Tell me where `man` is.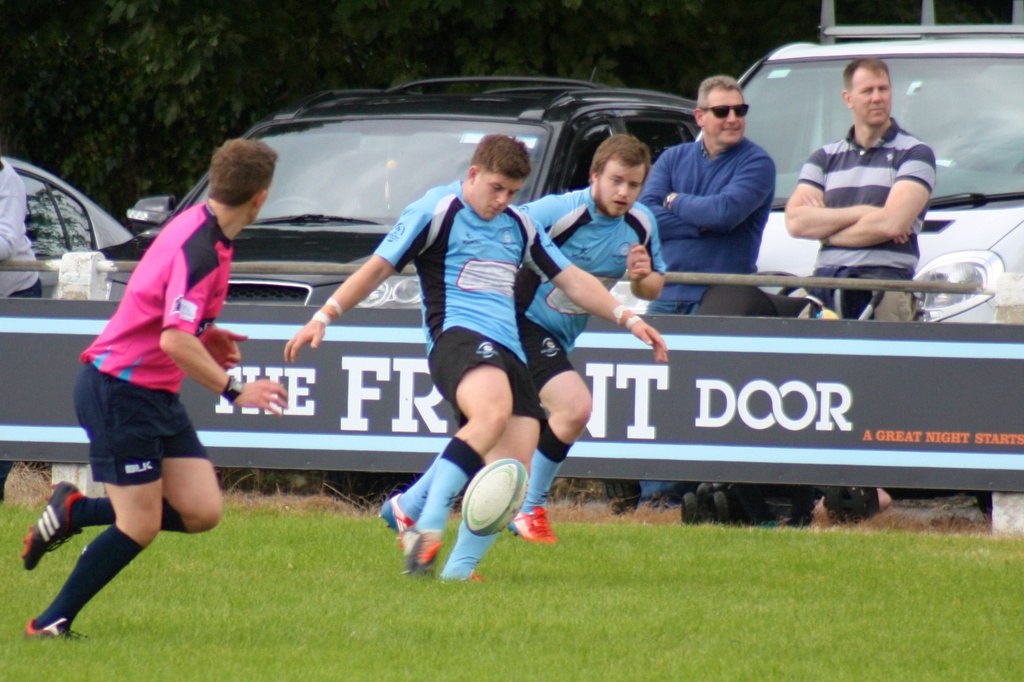
`man` is at <bbox>19, 138, 287, 640</bbox>.
